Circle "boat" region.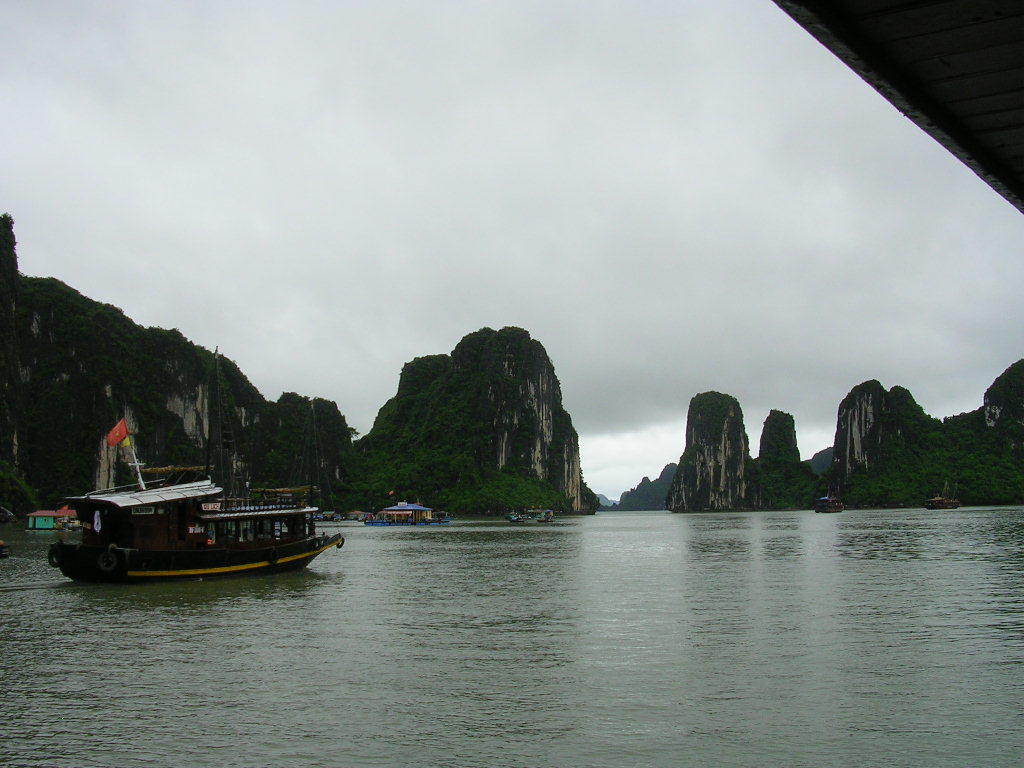
Region: Rect(503, 504, 557, 523).
